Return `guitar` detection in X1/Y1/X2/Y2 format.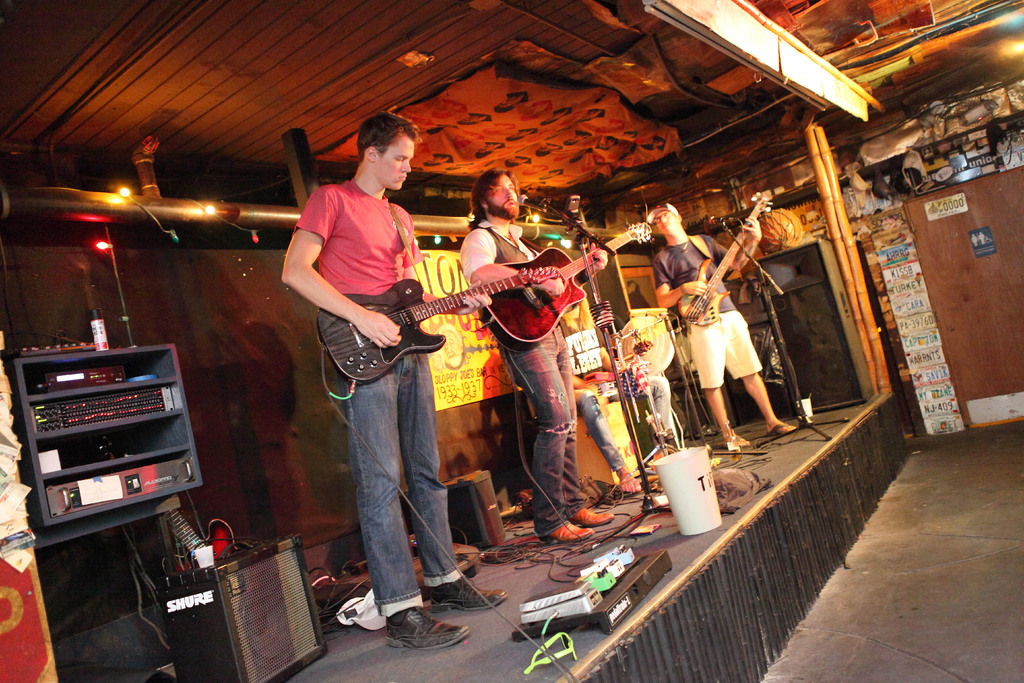
481/220/660/349.
